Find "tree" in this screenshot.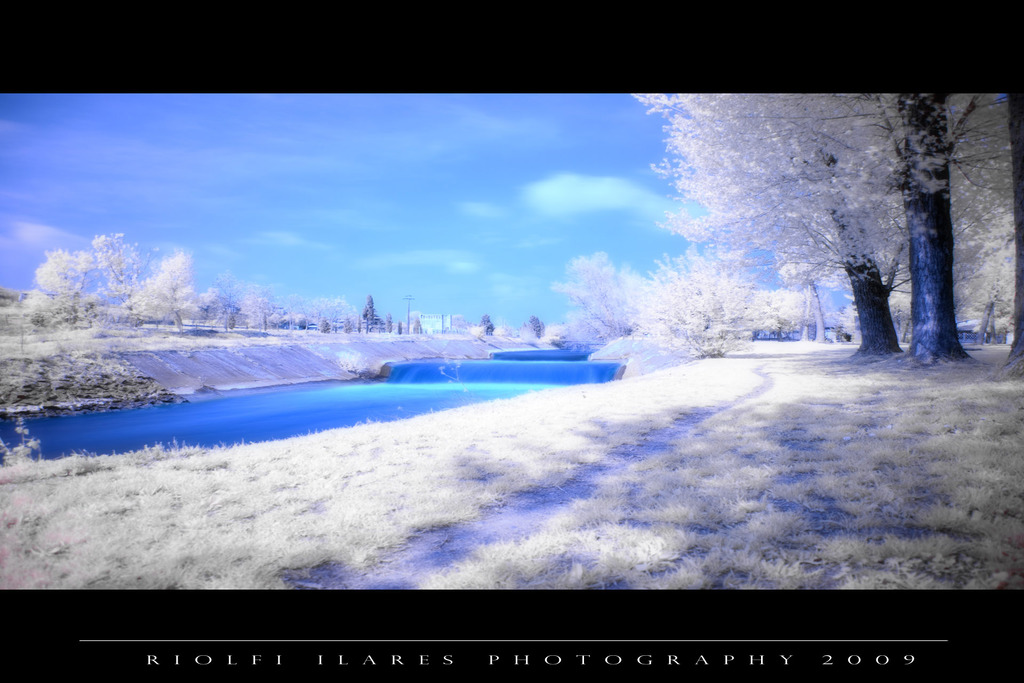
The bounding box for "tree" is locate(525, 315, 547, 339).
